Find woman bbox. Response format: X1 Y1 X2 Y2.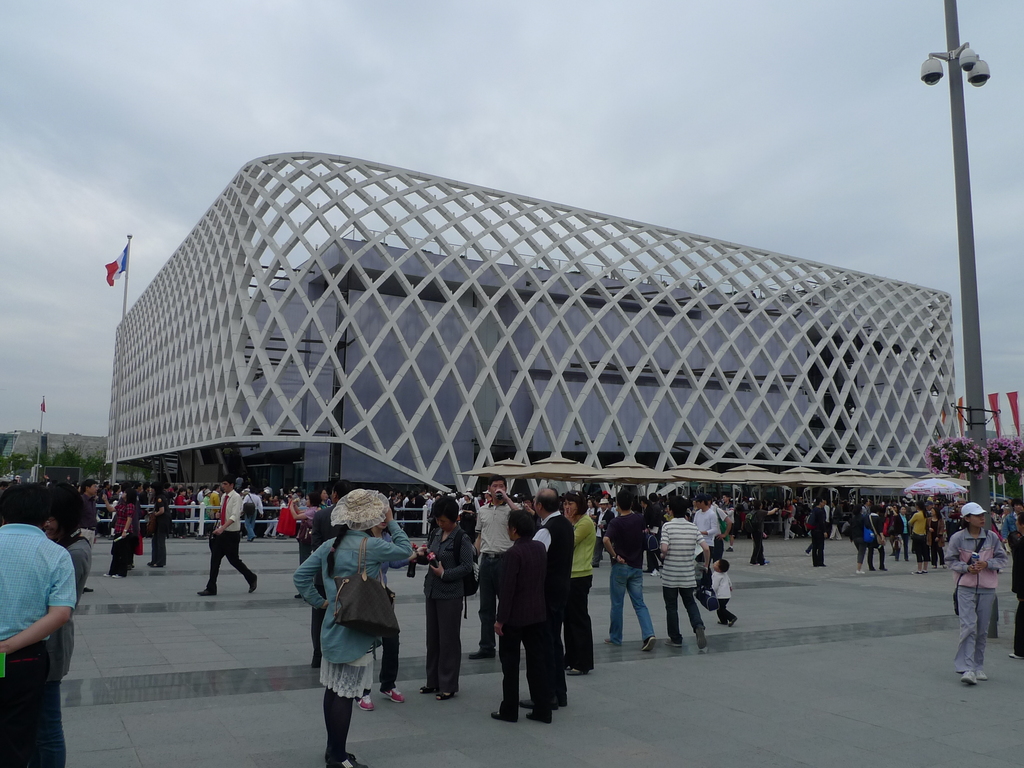
559 487 598 673.
